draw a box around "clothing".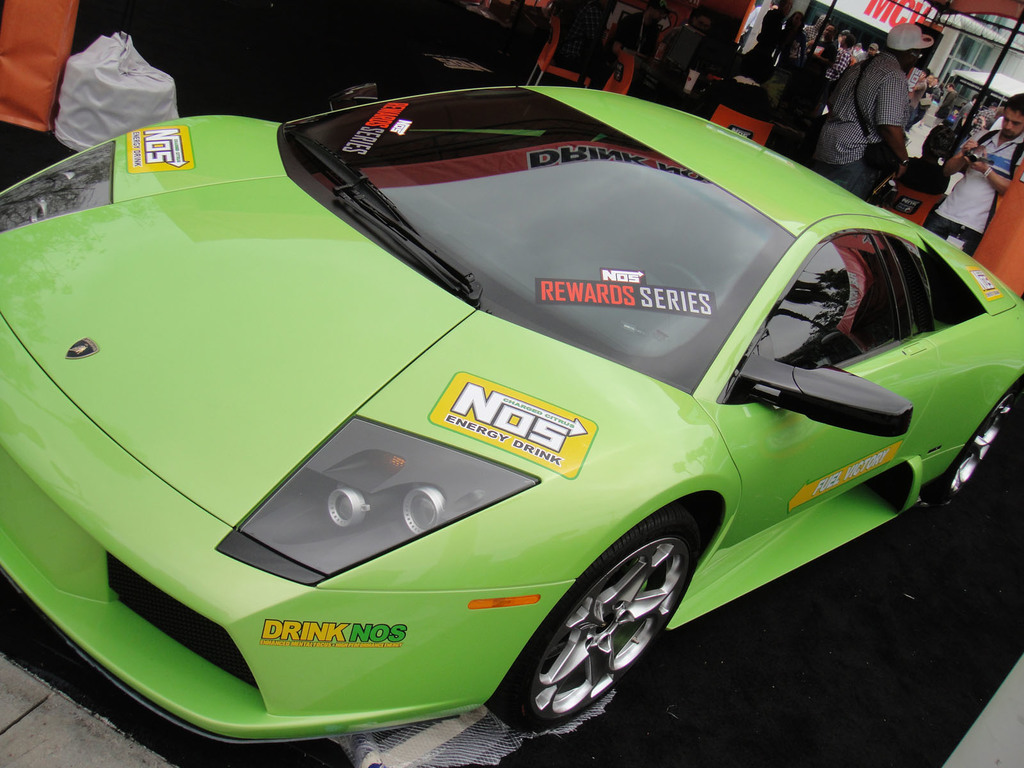
[918, 125, 1023, 257].
